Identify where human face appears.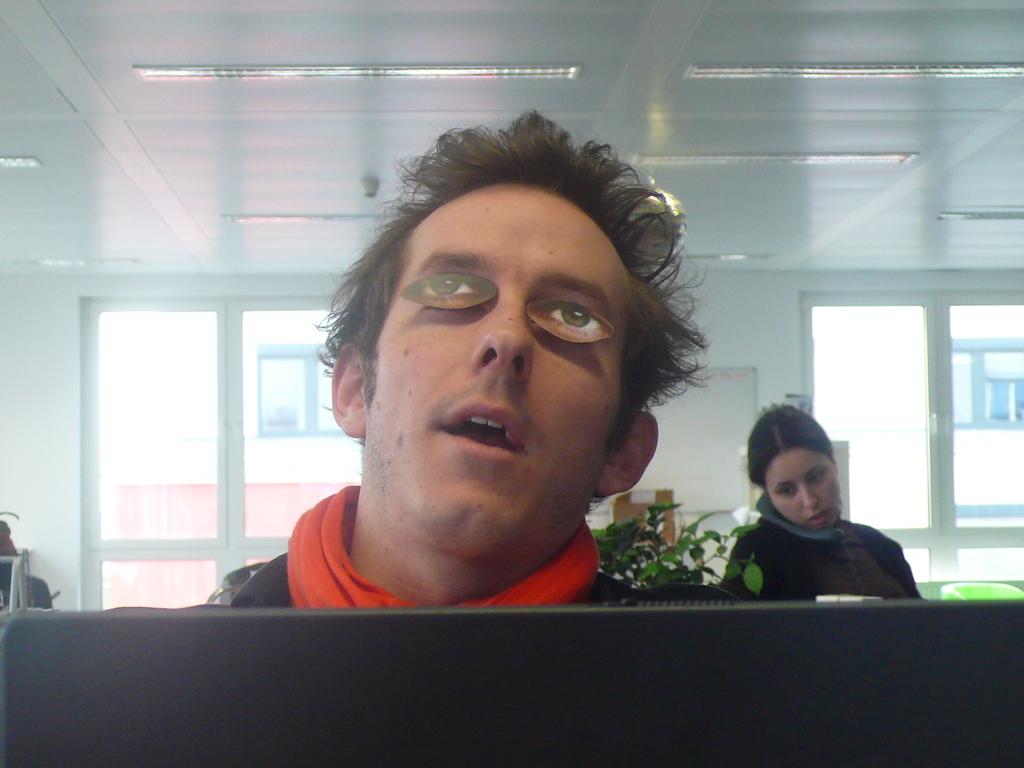
Appears at {"left": 767, "top": 451, "right": 840, "bottom": 532}.
